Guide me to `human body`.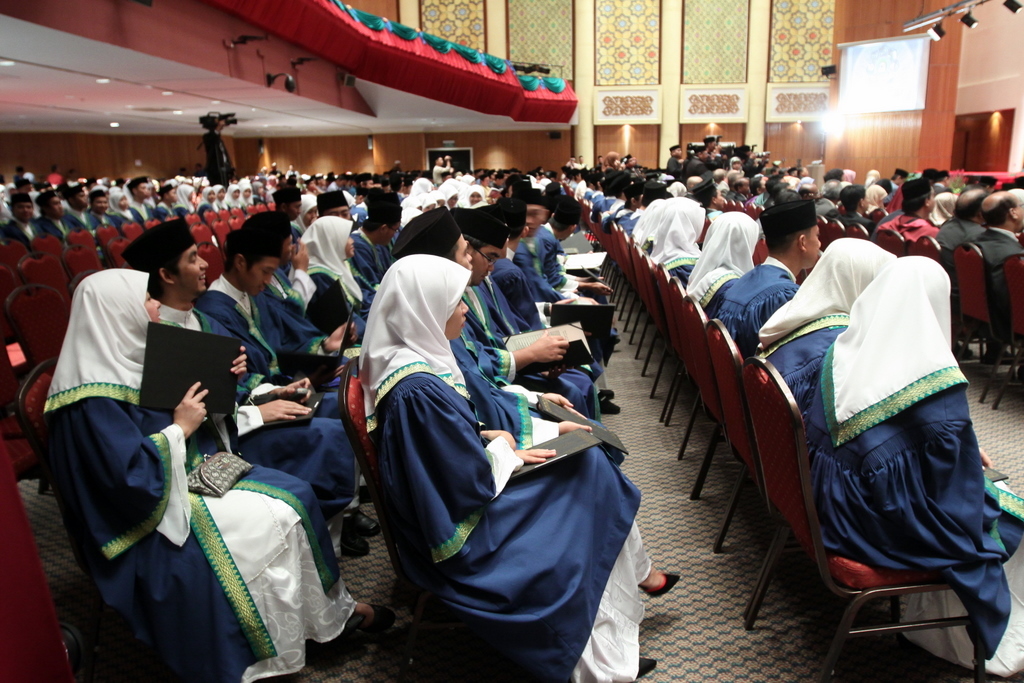
Guidance: box=[41, 182, 89, 255].
